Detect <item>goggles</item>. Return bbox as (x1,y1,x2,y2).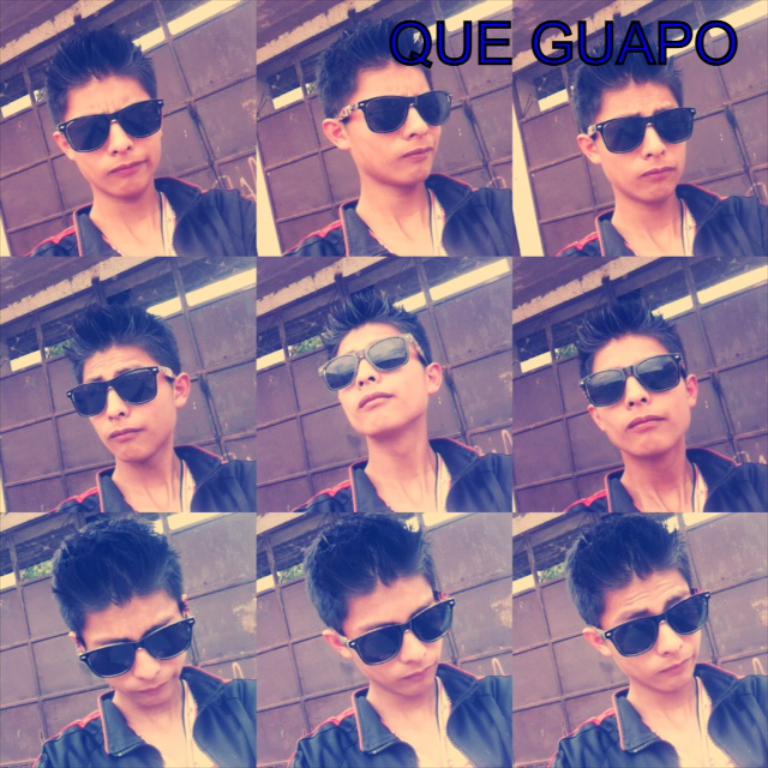
(335,589,460,662).
